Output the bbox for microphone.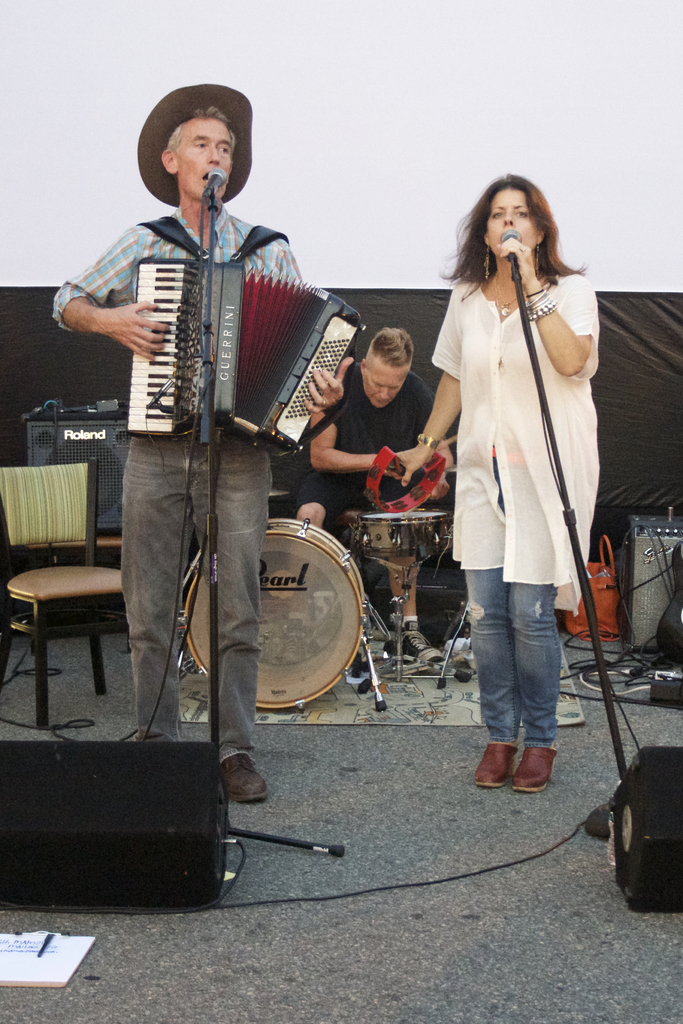
box=[498, 232, 520, 266].
